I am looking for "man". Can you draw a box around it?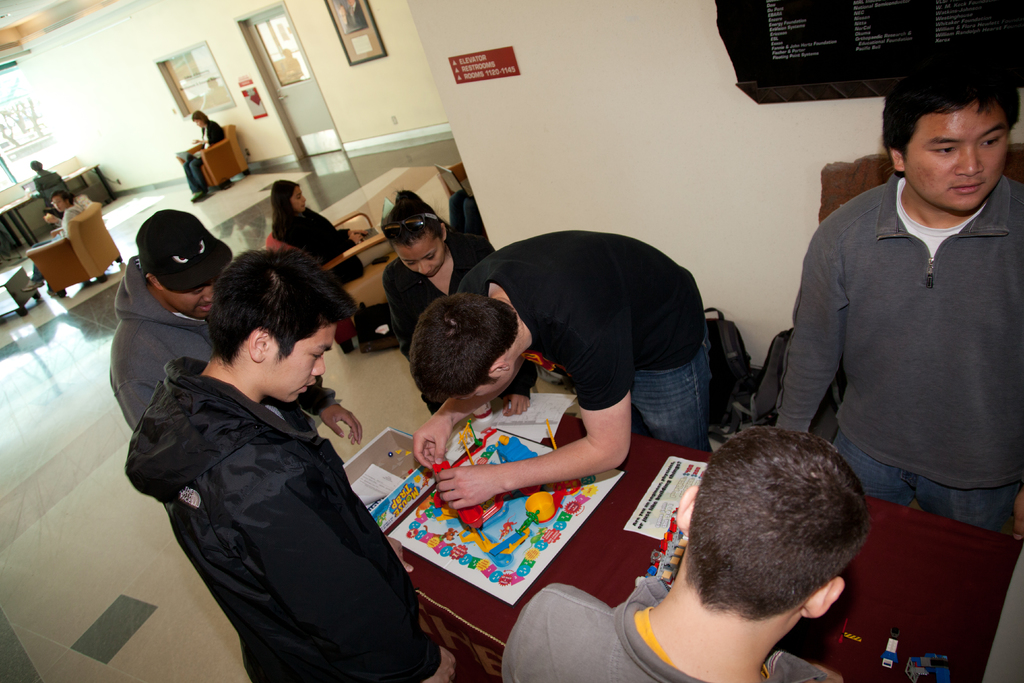
Sure, the bounding box is Rect(401, 220, 721, 522).
